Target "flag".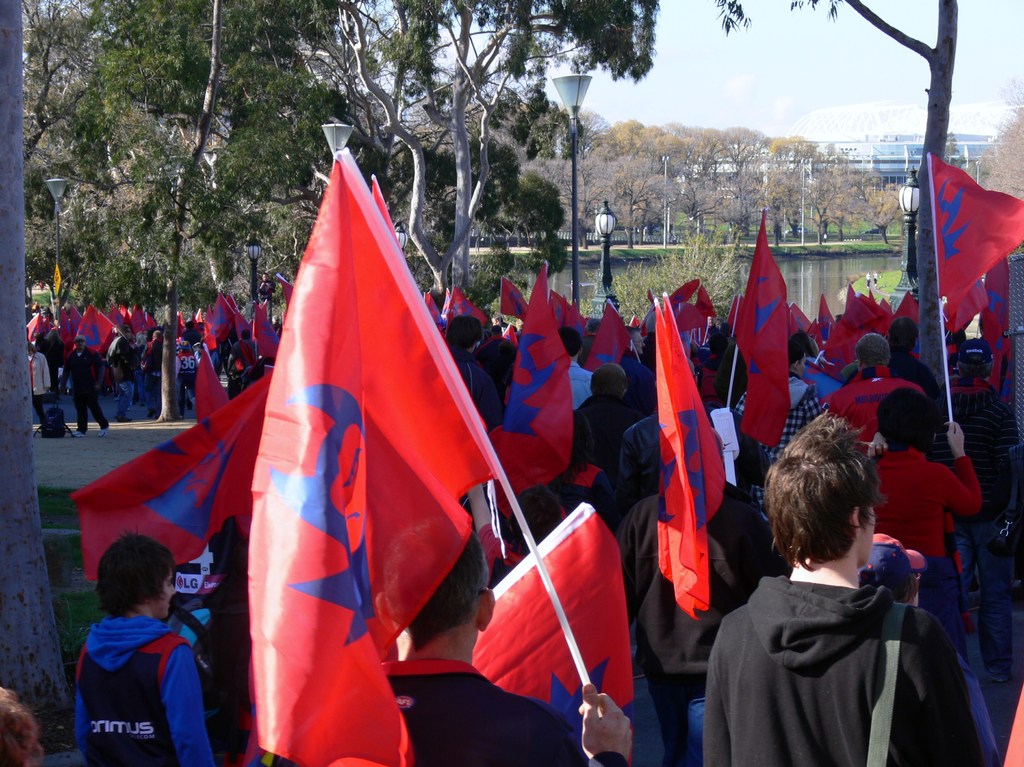
Target region: (left=172, top=308, right=188, bottom=340).
